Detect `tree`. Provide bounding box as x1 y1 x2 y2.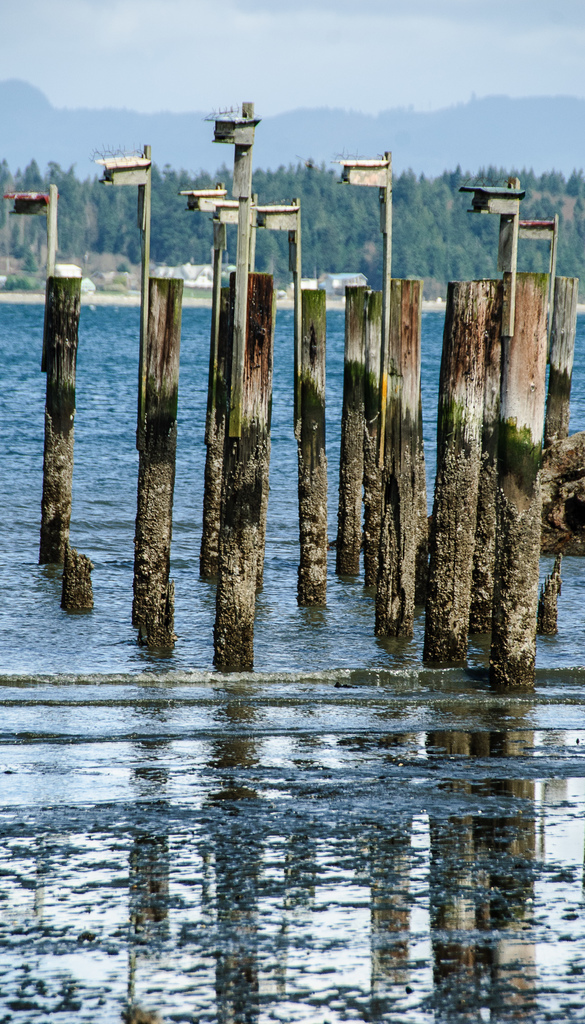
561 220 584 276.
